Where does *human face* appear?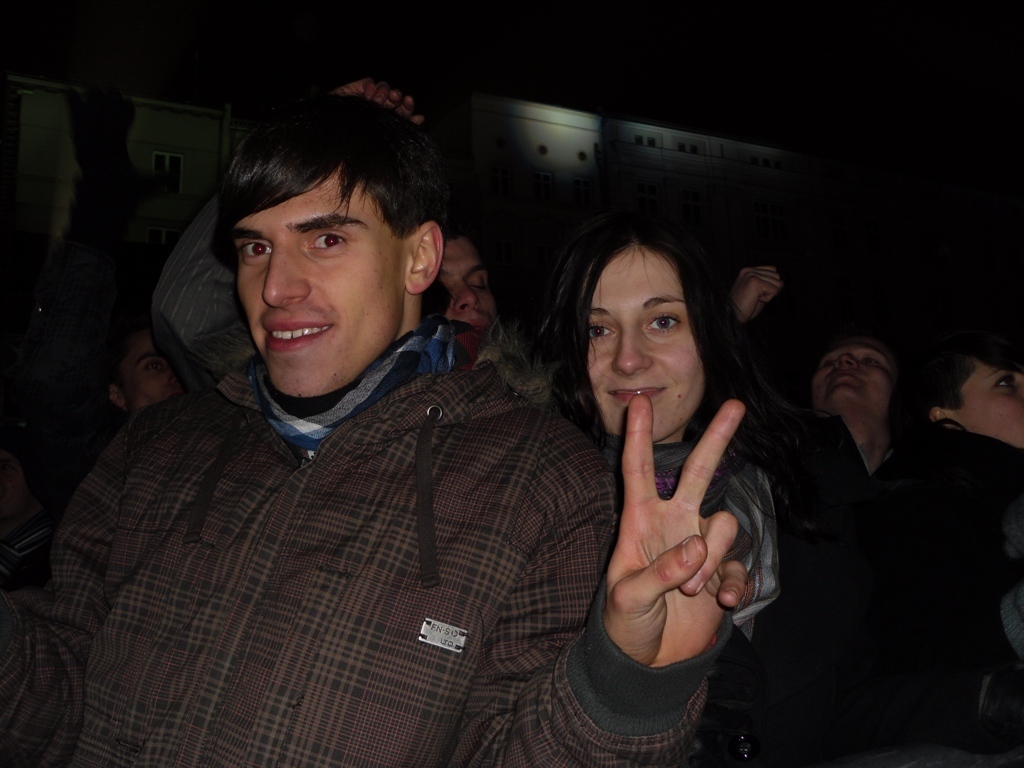
Appears at bbox=(949, 349, 1023, 454).
